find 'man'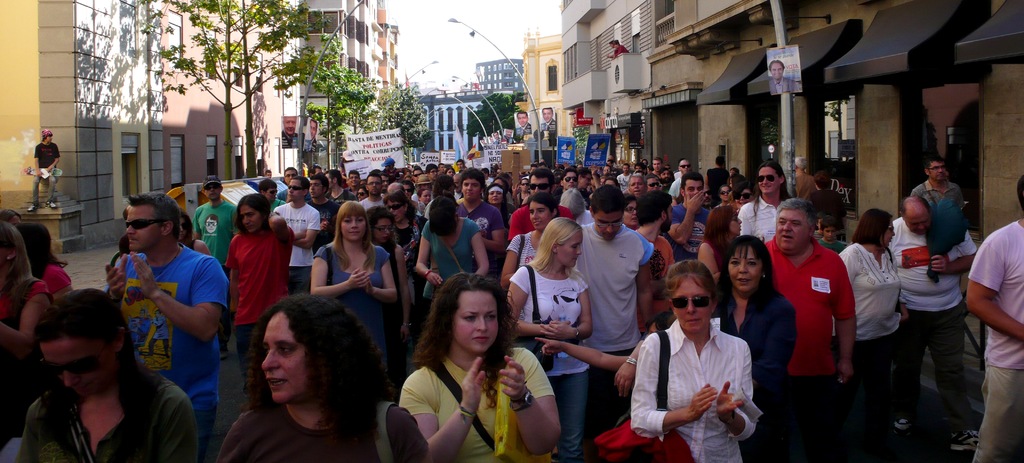
l=512, t=112, r=534, b=139
